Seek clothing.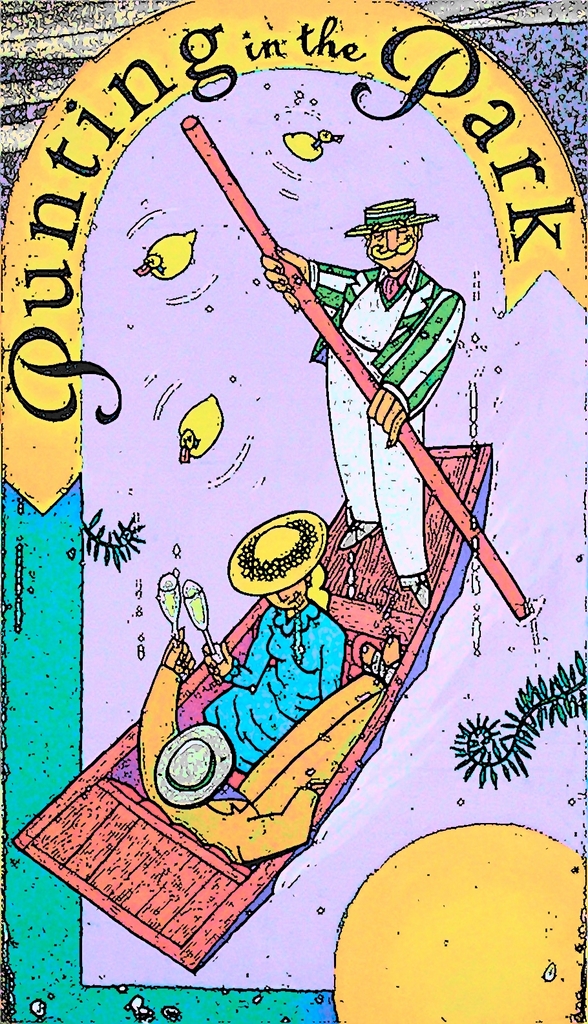
crop(140, 663, 313, 861).
